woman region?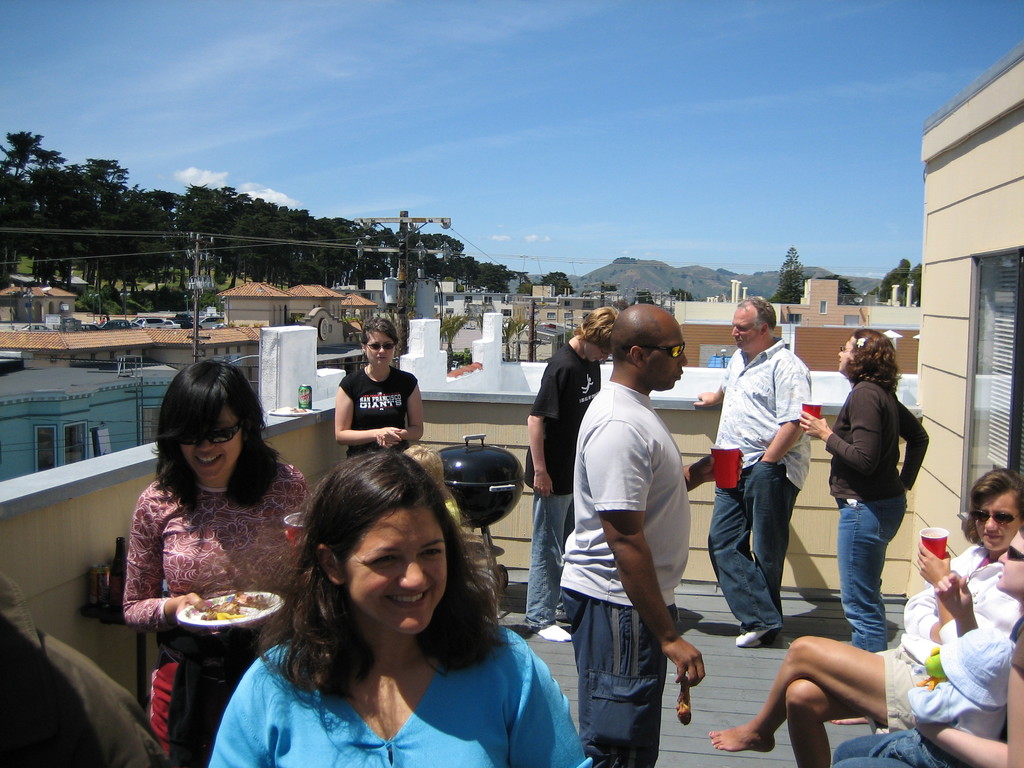
rect(107, 363, 312, 735)
